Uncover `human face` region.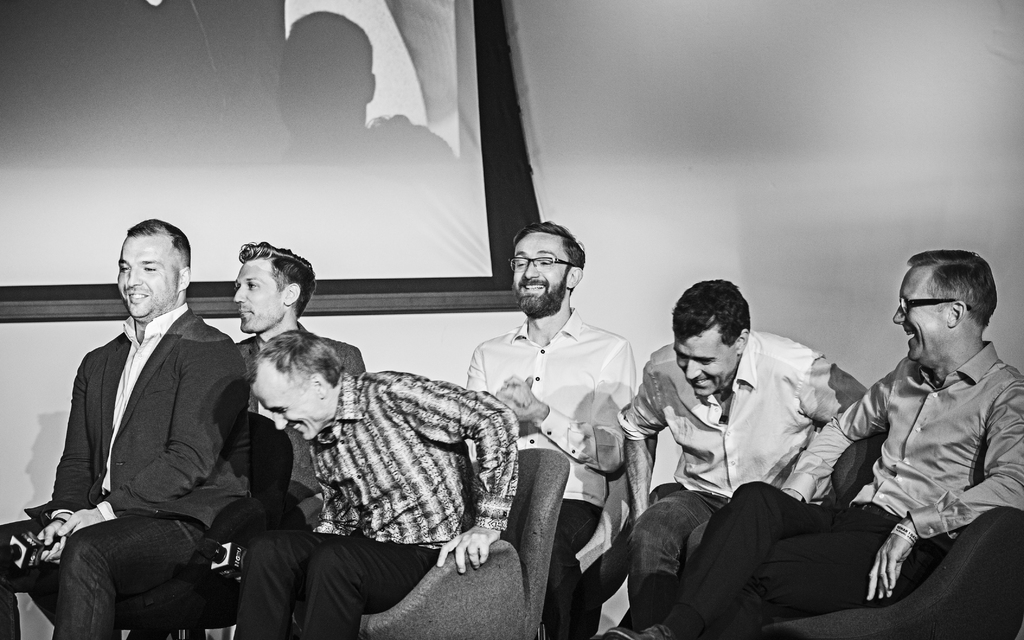
Uncovered: <box>674,339,732,398</box>.
